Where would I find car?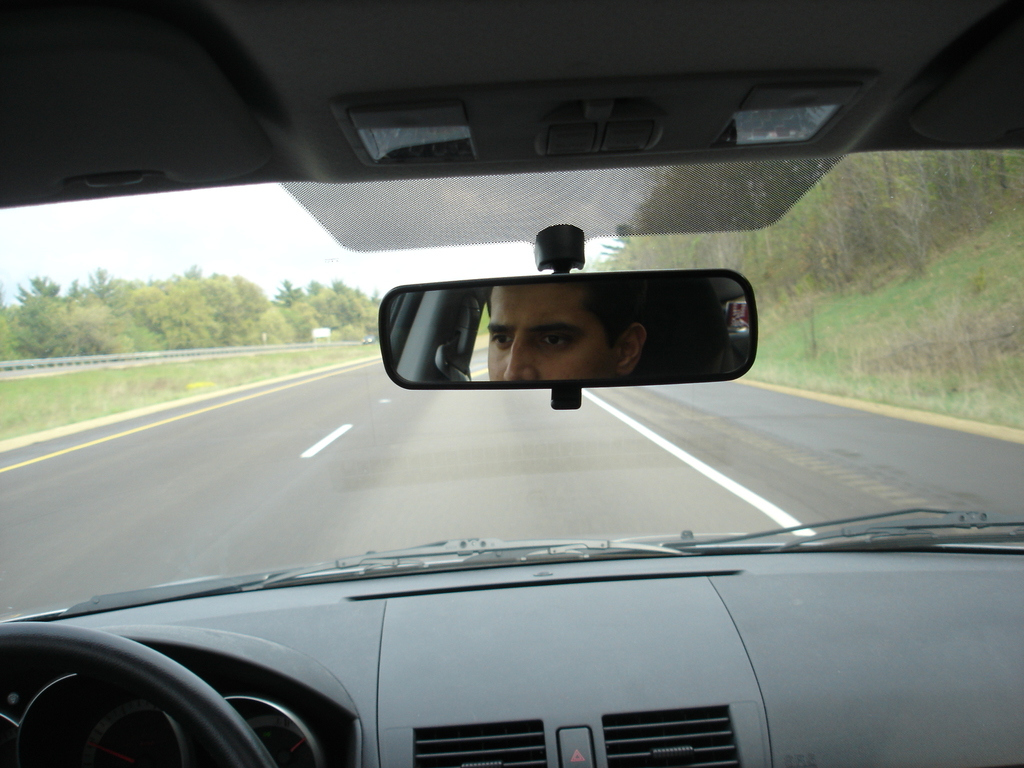
At x1=0 y1=0 x2=1023 y2=767.
